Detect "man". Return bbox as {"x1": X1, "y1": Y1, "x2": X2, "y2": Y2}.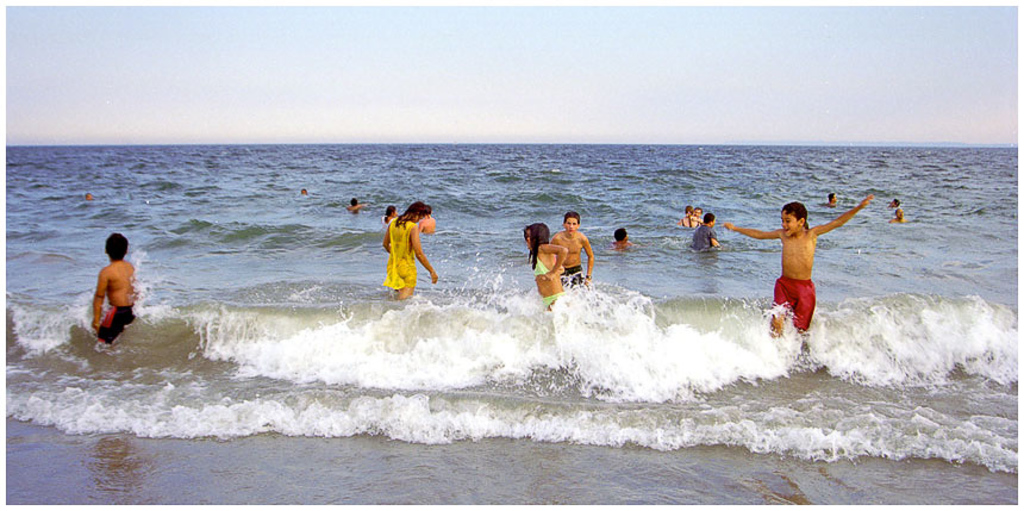
{"x1": 889, "y1": 207, "x2": 910, "y2": 225}.
